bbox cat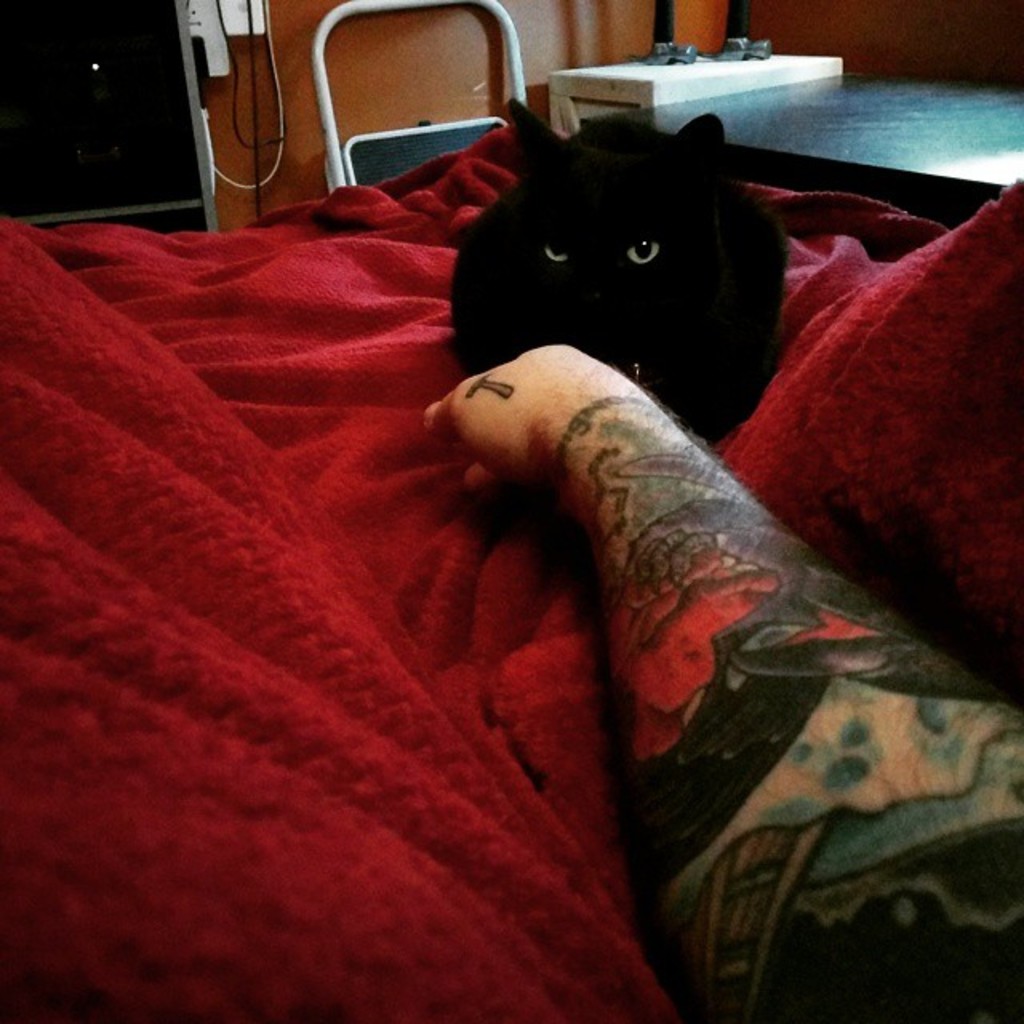
(453, 101, 790, 442)
